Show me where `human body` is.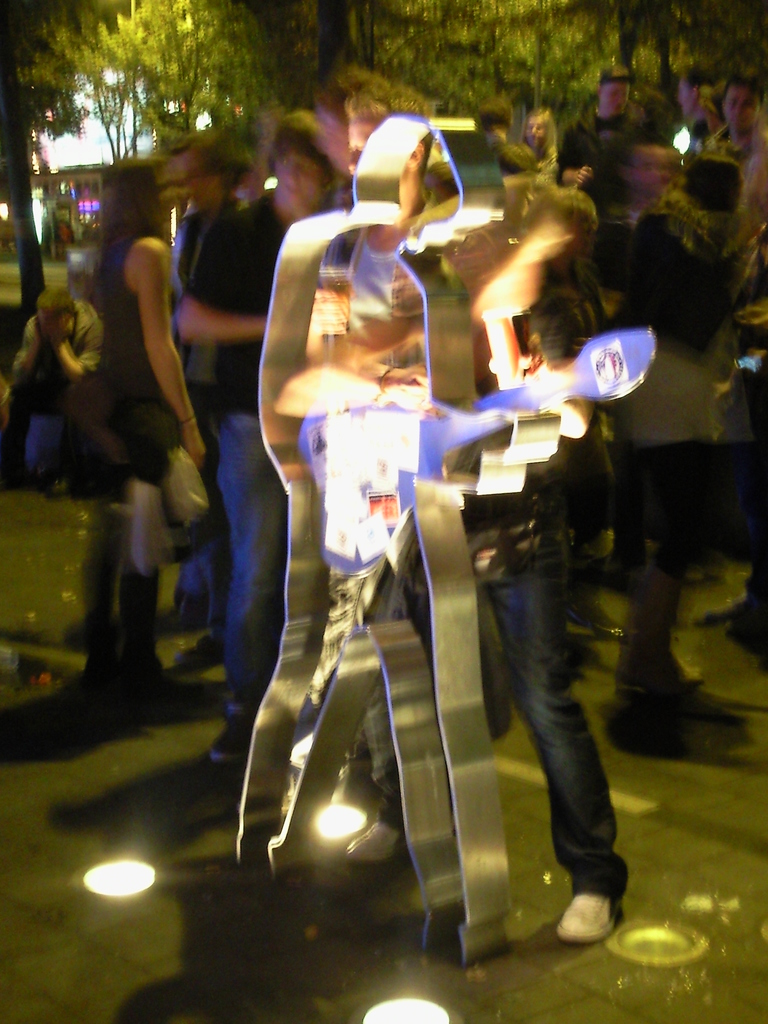
`human body` is at x1=612, y1=161, x2=767, y2=753.
